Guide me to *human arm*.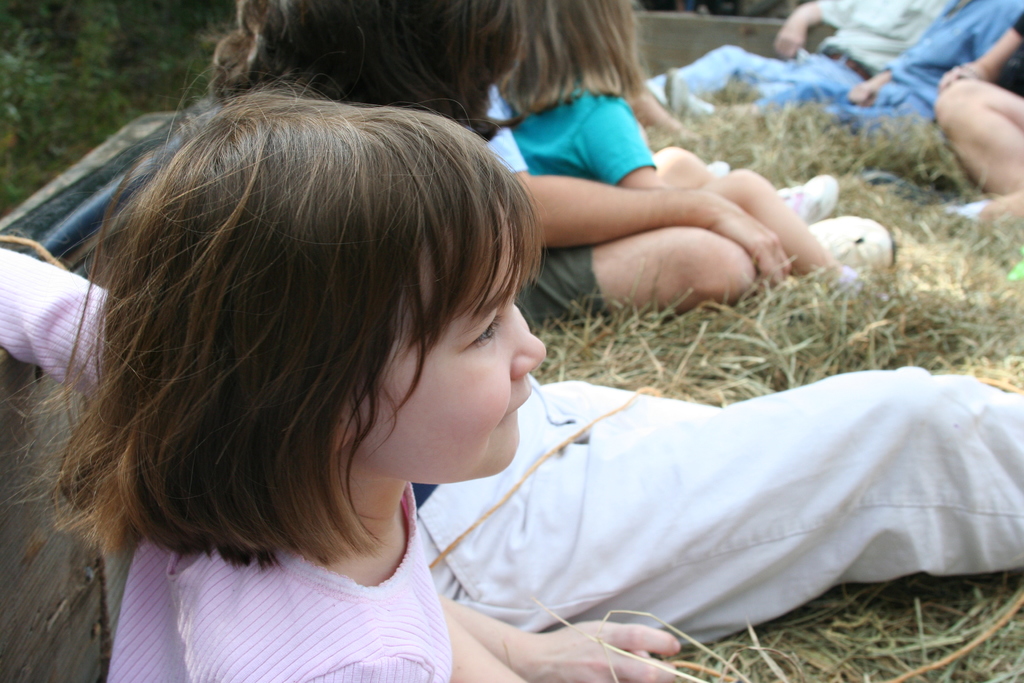
Guidance: region(0, 248, 110, 404).
